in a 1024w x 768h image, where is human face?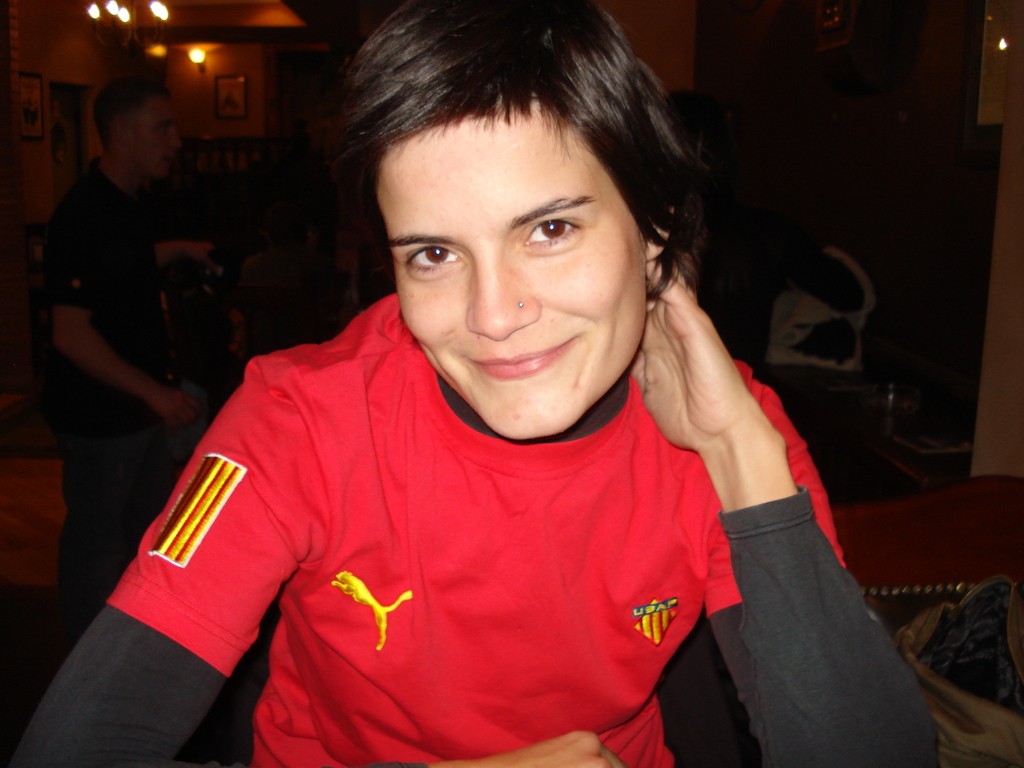
locate(377, 106, 648, 440).
